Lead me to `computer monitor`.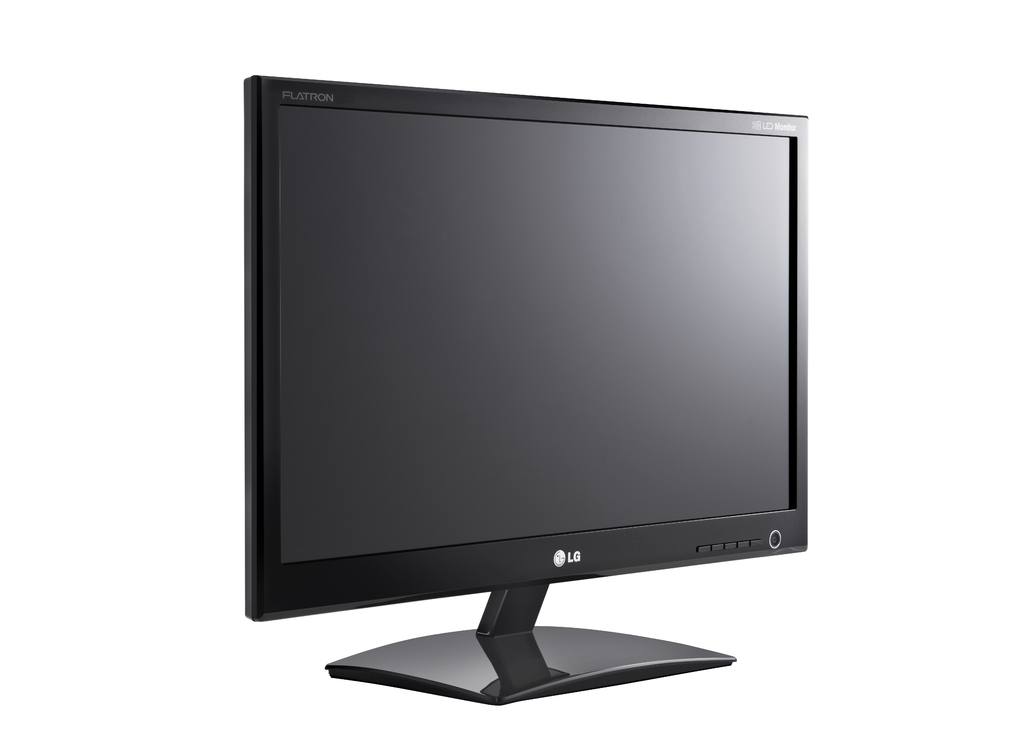
Lead to locate(244, 77, 806, 706).
